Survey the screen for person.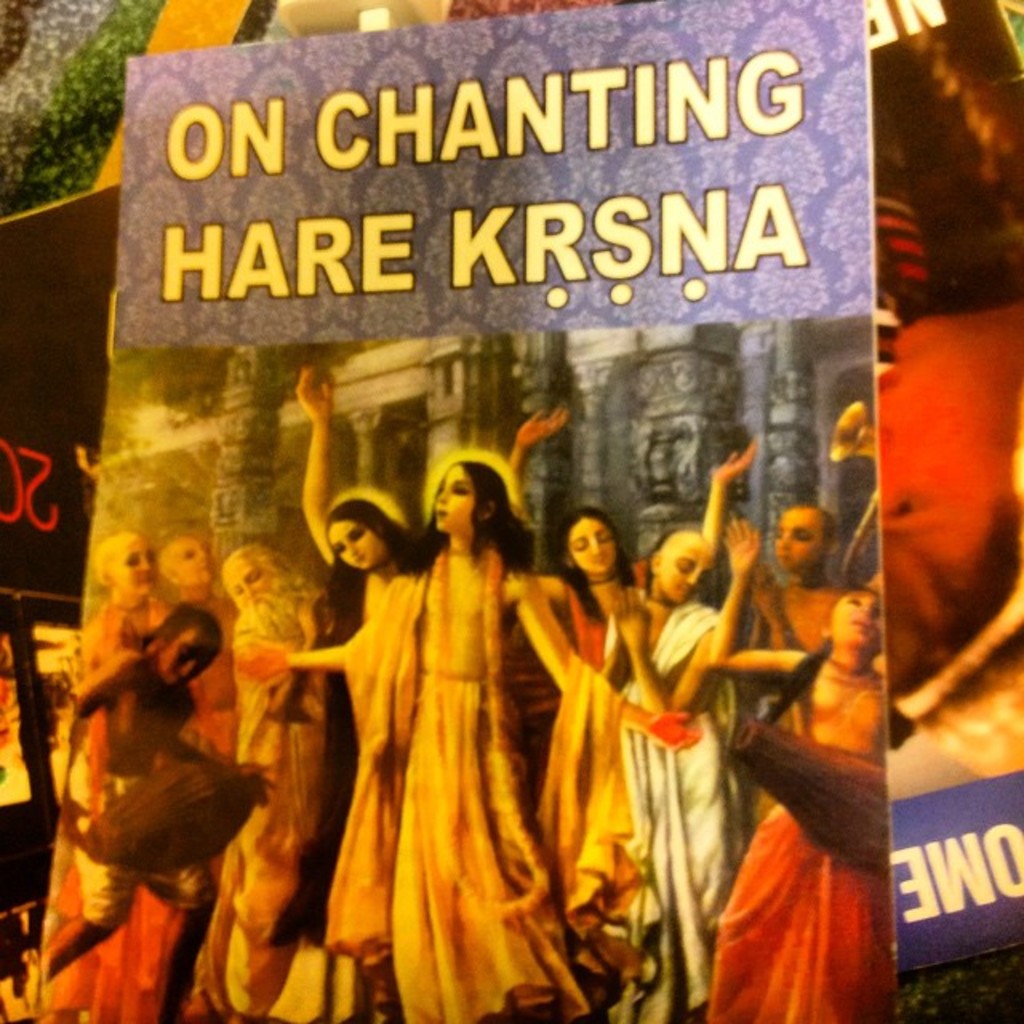
Survey found: left=307, top=381, right=582, bottom=1003.
